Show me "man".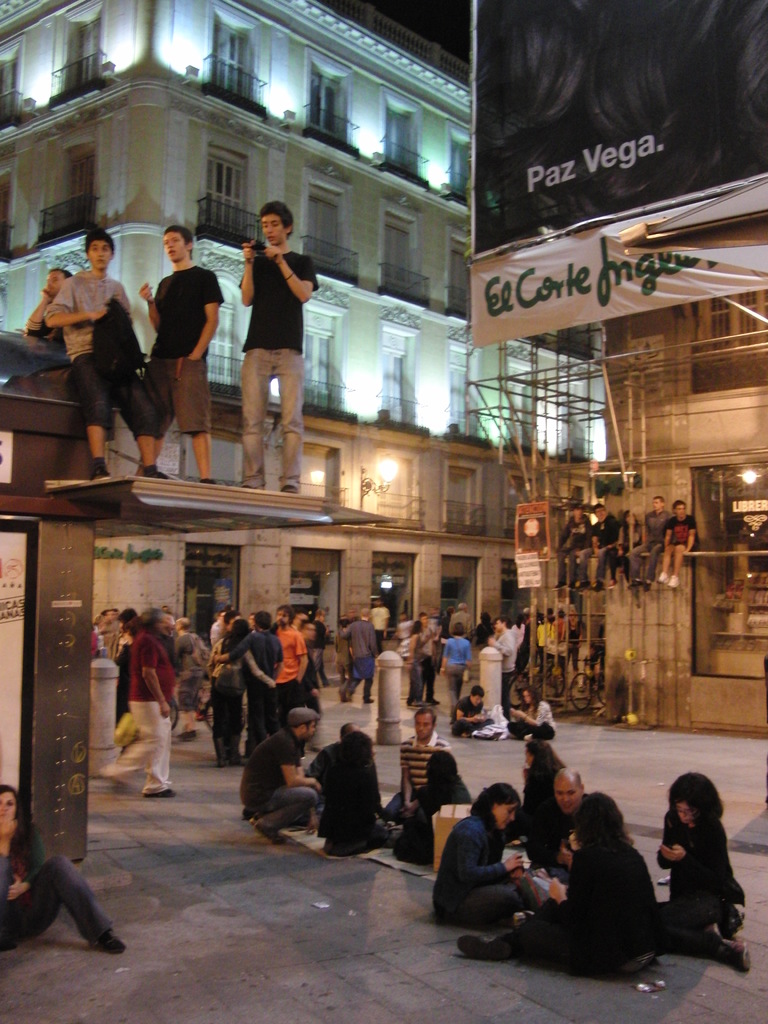
"man" is here: left=49, top=228, right=168, bottom=476.
